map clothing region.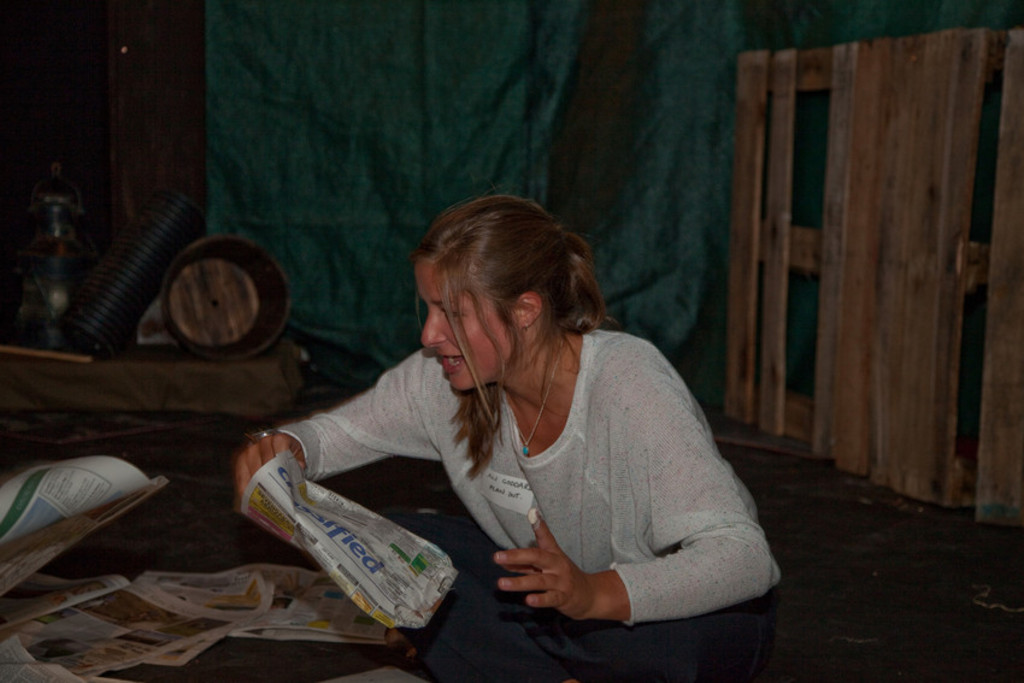
Mapped to (259, 325, 783, 682).
